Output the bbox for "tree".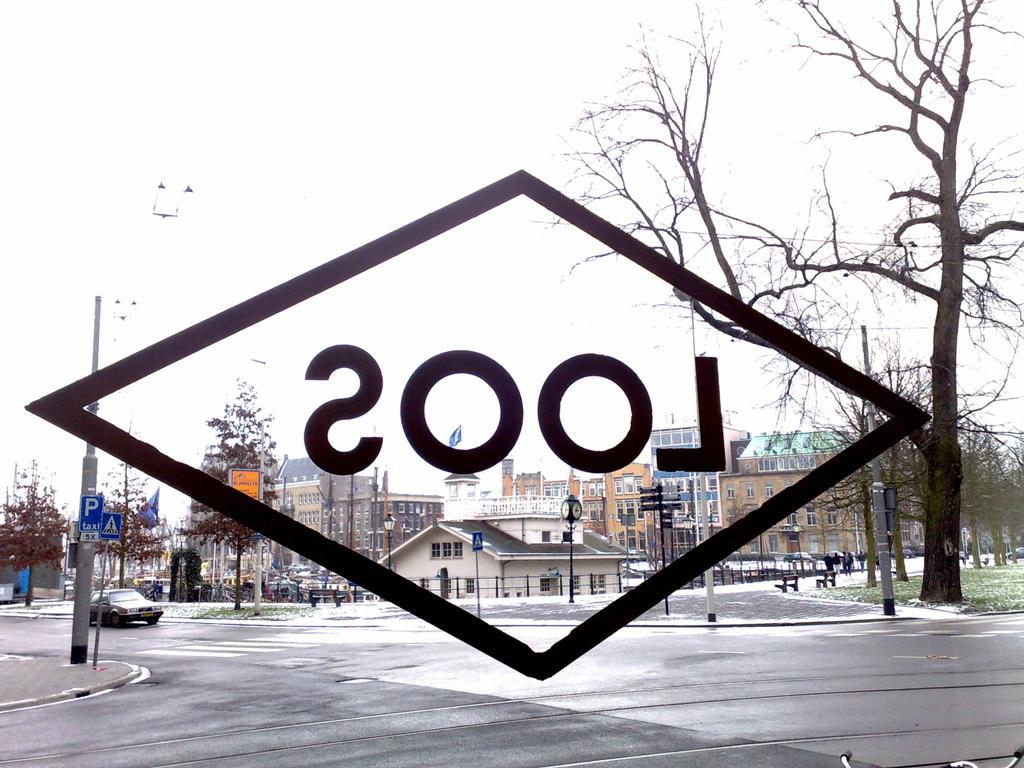
[left=174, top=371, right=289, bottom=602].
